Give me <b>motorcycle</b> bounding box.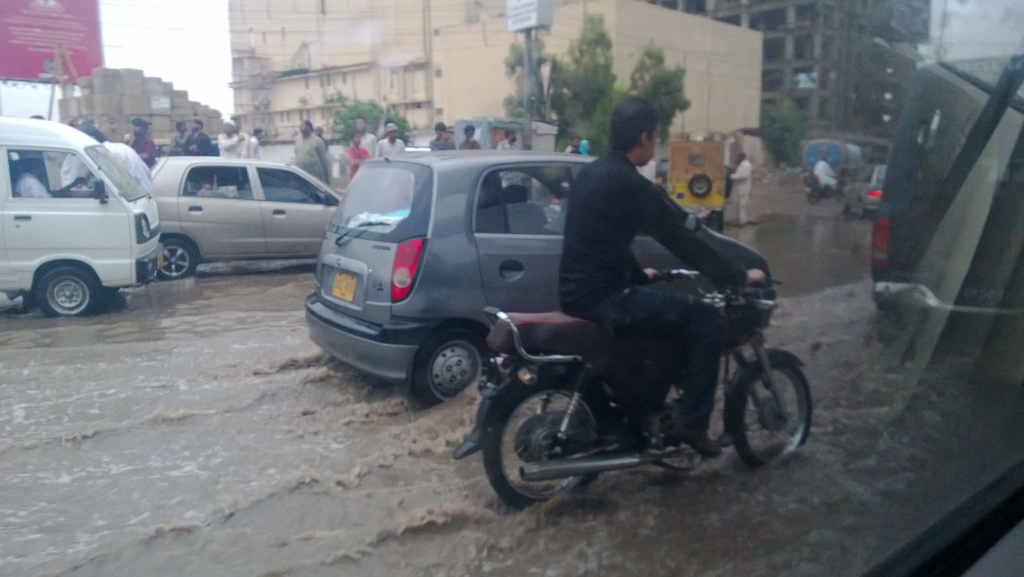
465/206/797/480.
